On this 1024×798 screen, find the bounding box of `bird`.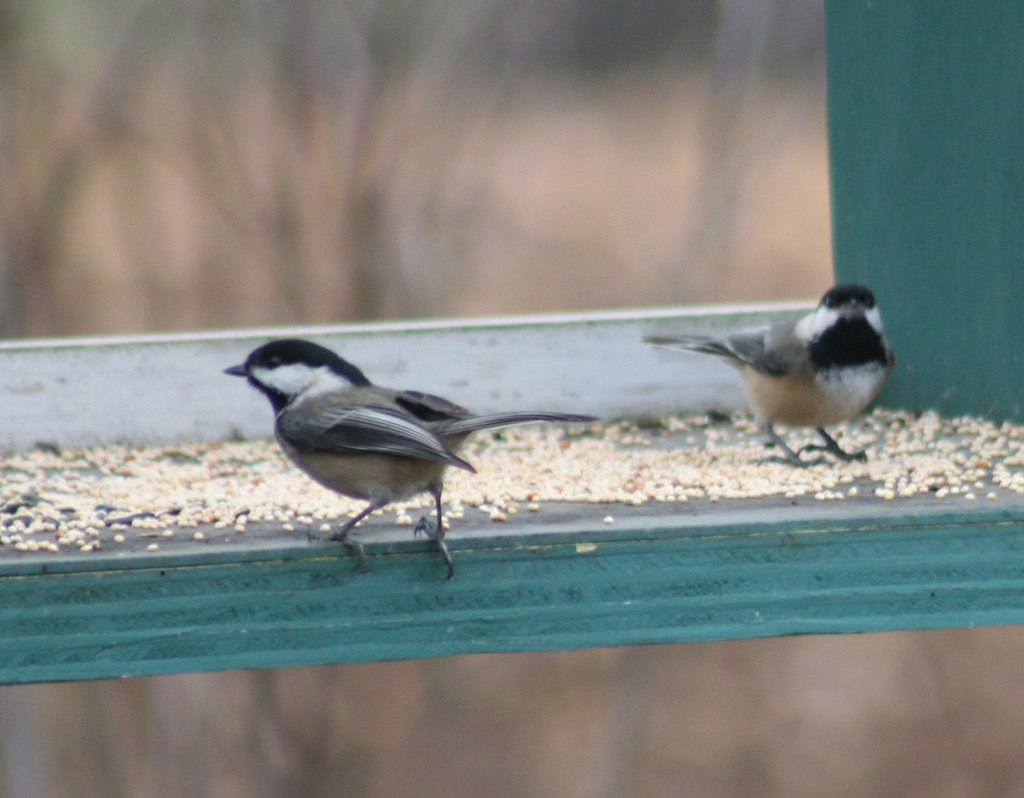
Bounding box: <region>642, 281, 902, 464</region>.
